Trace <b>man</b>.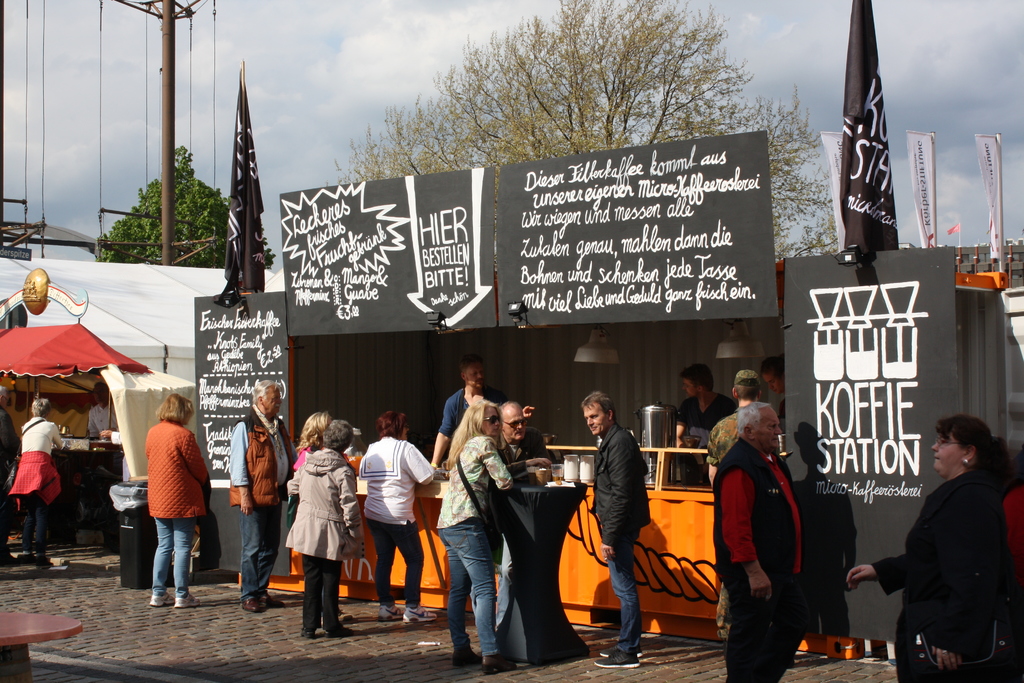
Traced to box=[673, 366, 735, 457].
